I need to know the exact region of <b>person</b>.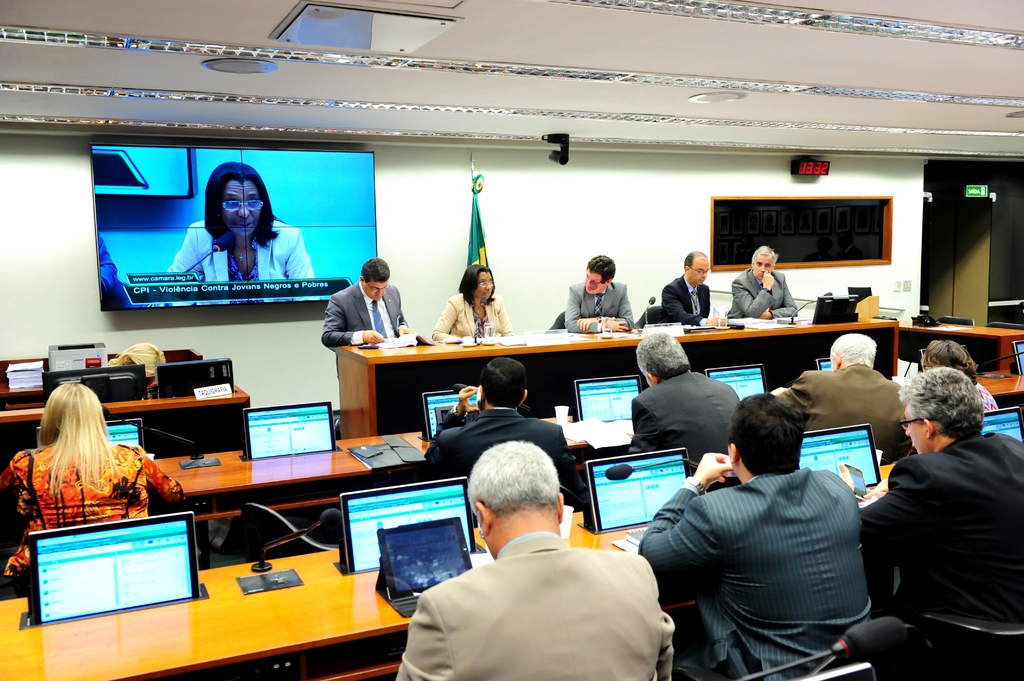
Region: 561:253:634:332.
